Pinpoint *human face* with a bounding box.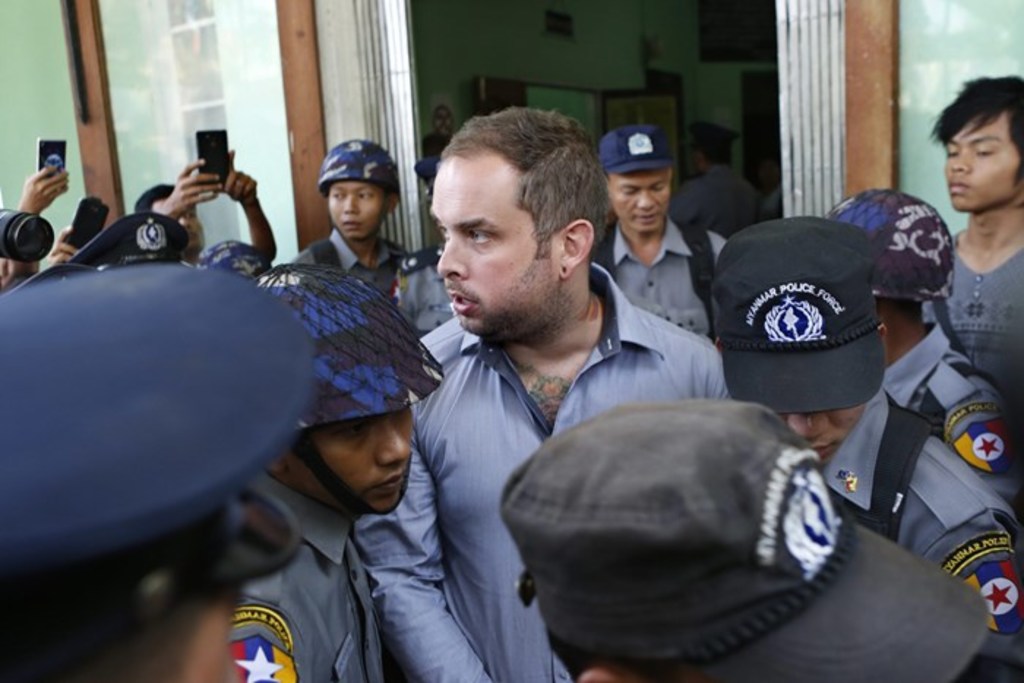
781/407/869/467.
